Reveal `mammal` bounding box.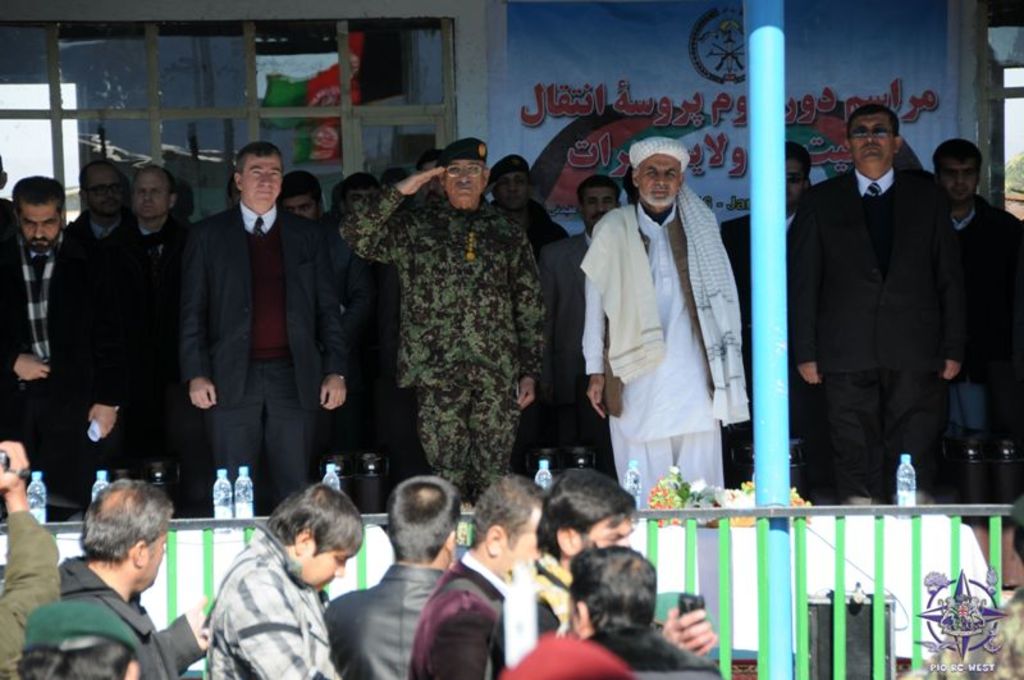
Revealed: left=573, top=136, right=749, bottom=503.
